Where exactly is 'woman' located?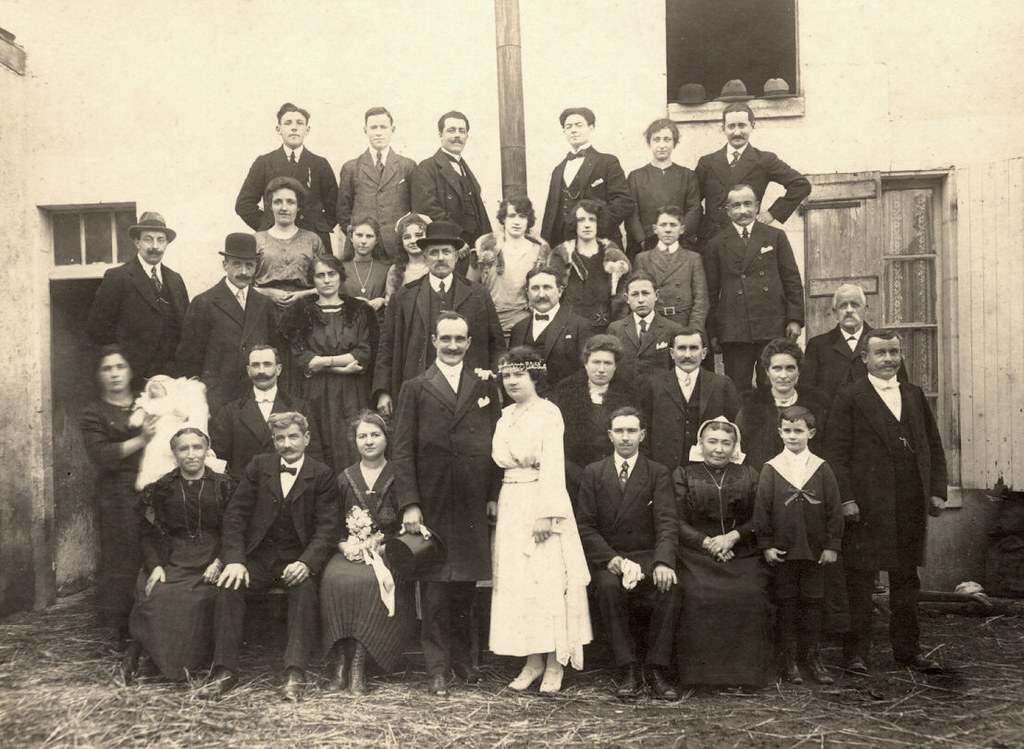
Its bounding box is x1=670, y1=415, x2=770, y2=694.
